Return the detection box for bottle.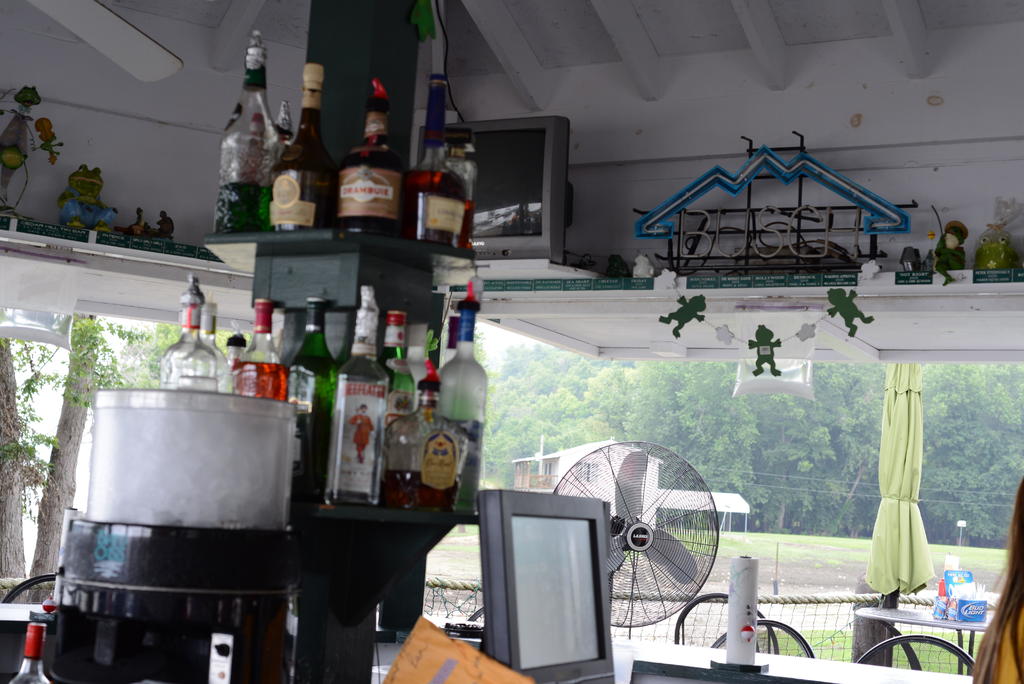
Rect(291, 292, 337, 514).
